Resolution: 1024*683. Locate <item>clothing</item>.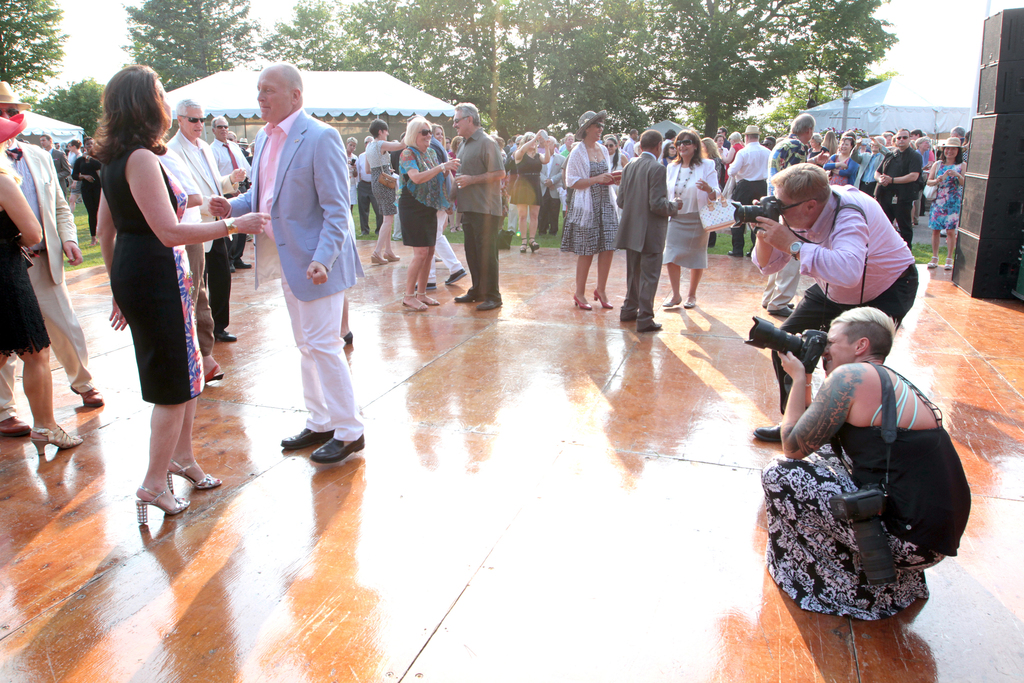
bbox=(100, 150, 210, 410).
